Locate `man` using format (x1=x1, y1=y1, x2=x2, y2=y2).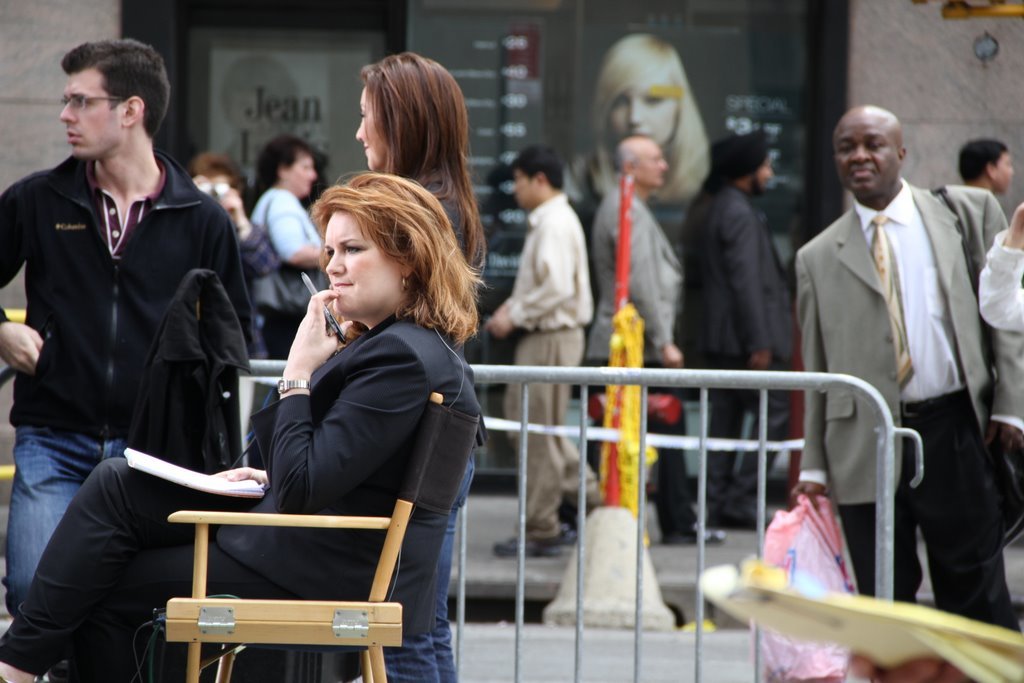
(x1=956, y1=140, x2=1013, y2=192).
